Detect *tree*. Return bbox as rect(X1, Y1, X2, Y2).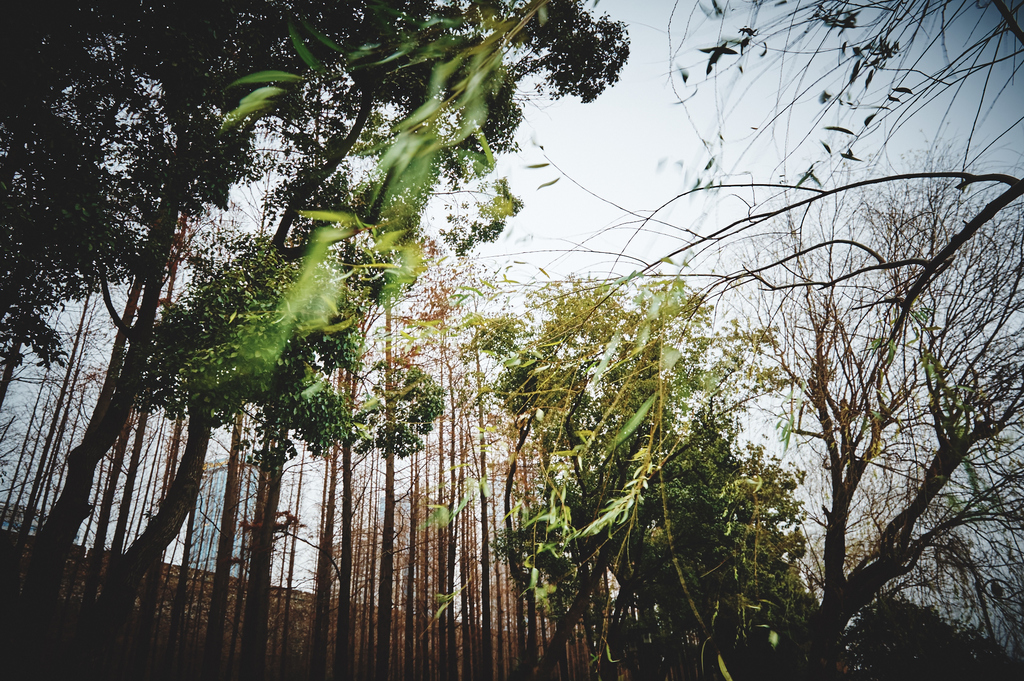
rect(761, 154, 1023, 675).
